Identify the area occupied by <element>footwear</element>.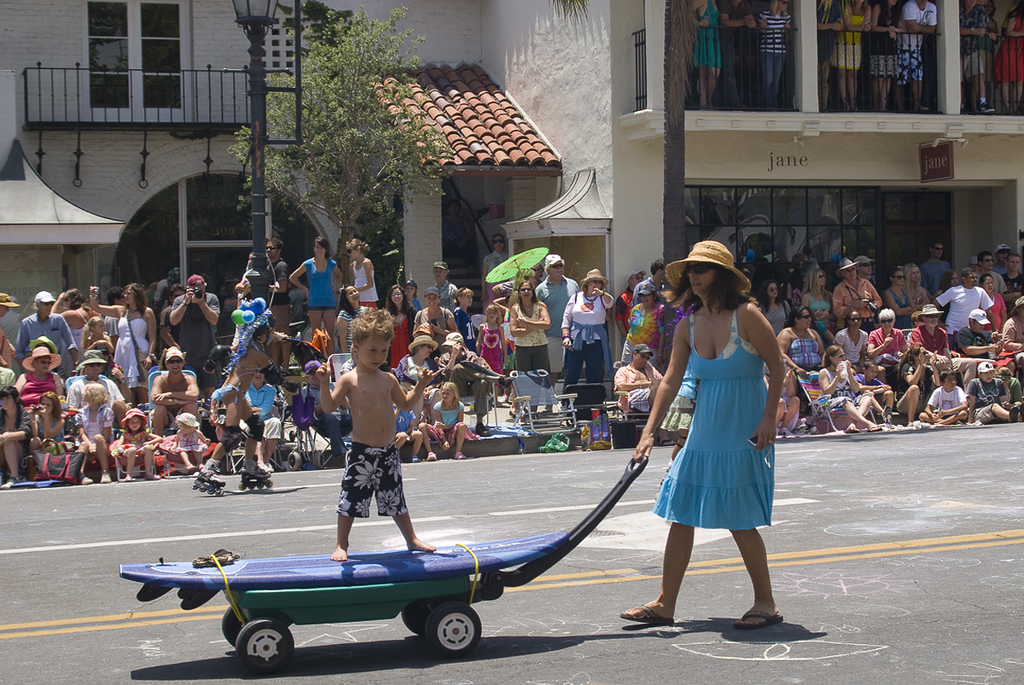
Area: [left=197, top=468, right=226, bottom=489].
